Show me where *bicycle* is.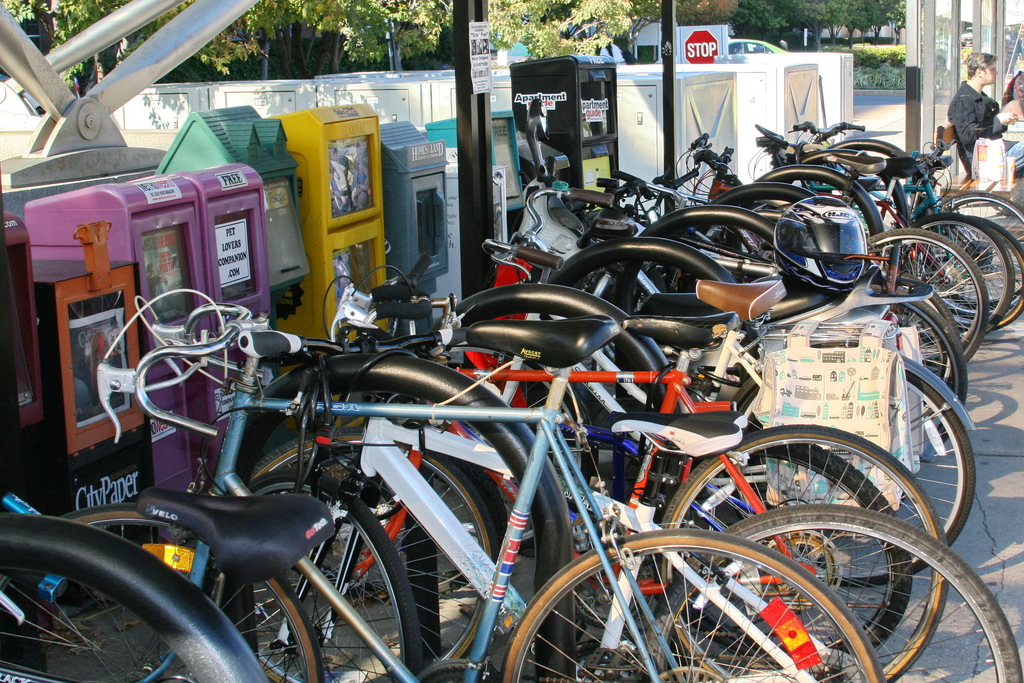
*bicycle* is at crop(493, 183, 983, 607).
